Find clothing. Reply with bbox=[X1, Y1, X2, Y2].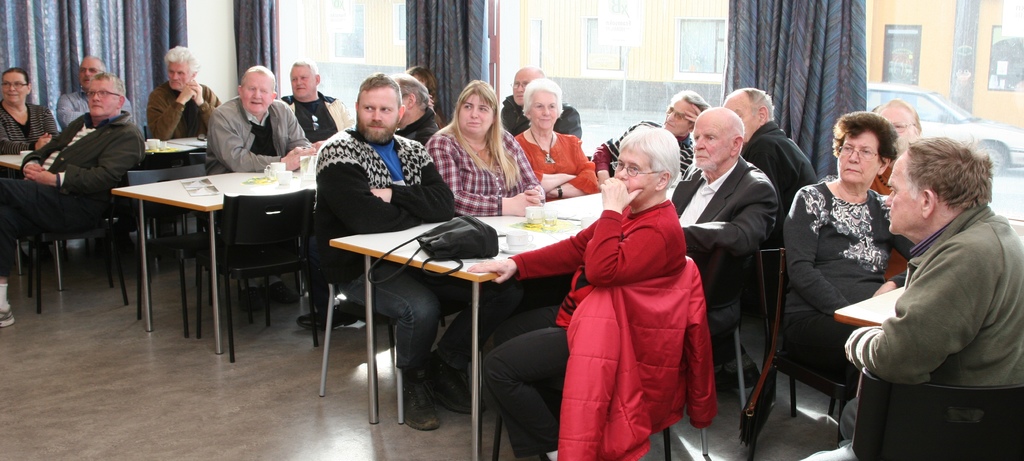
bbox=[318, 123, 496, 388].
